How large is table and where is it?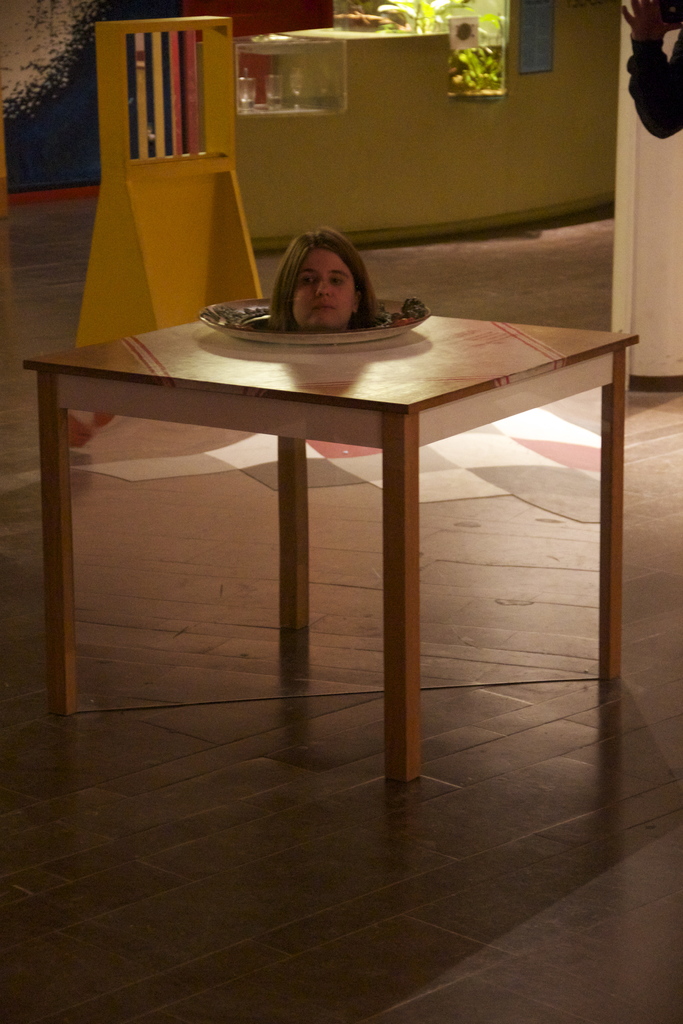
Bounding box: l=22, t=302, r=634, b=785.
